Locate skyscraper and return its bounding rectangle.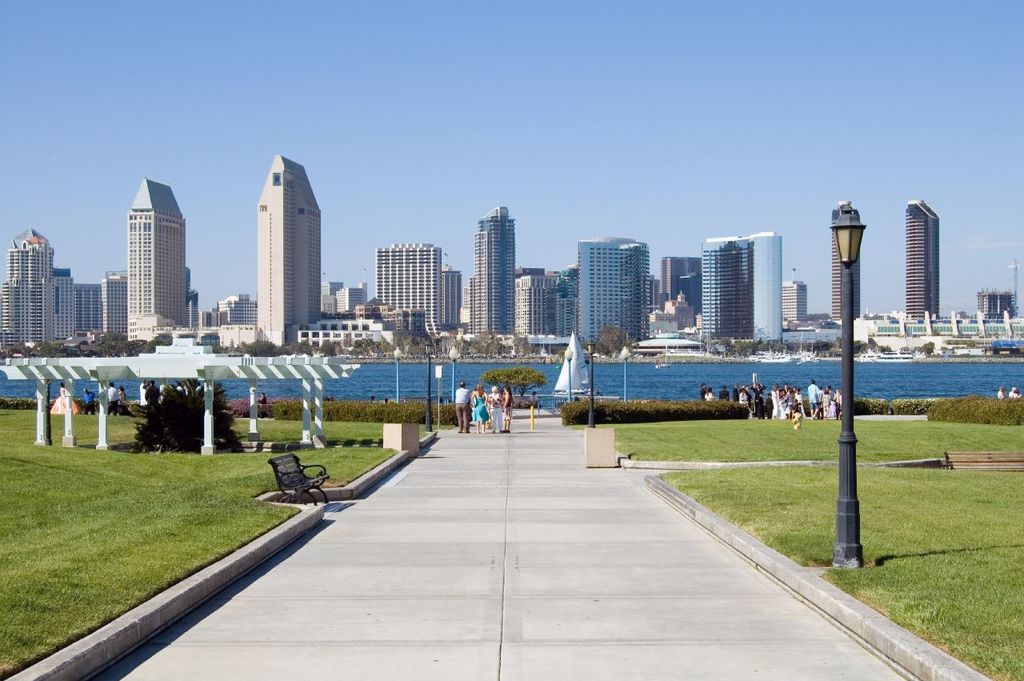
<box>905,198,940,317</box>.
